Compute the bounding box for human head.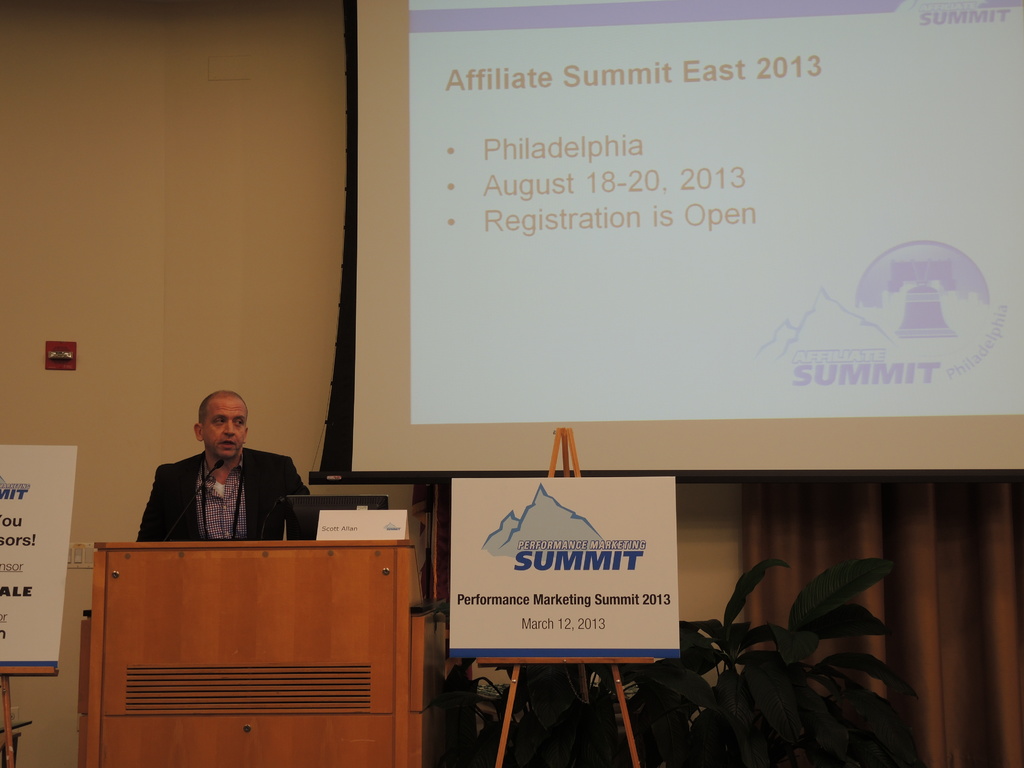
locate(193, 391, 248, 455).
